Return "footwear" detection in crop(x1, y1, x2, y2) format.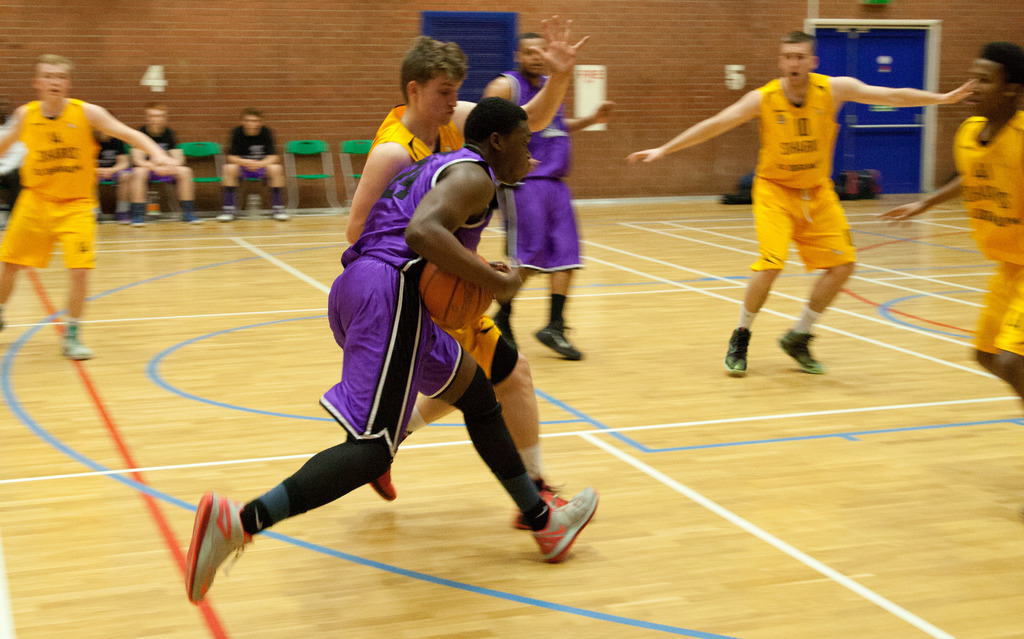
crop(181, 207, 204, 226).
